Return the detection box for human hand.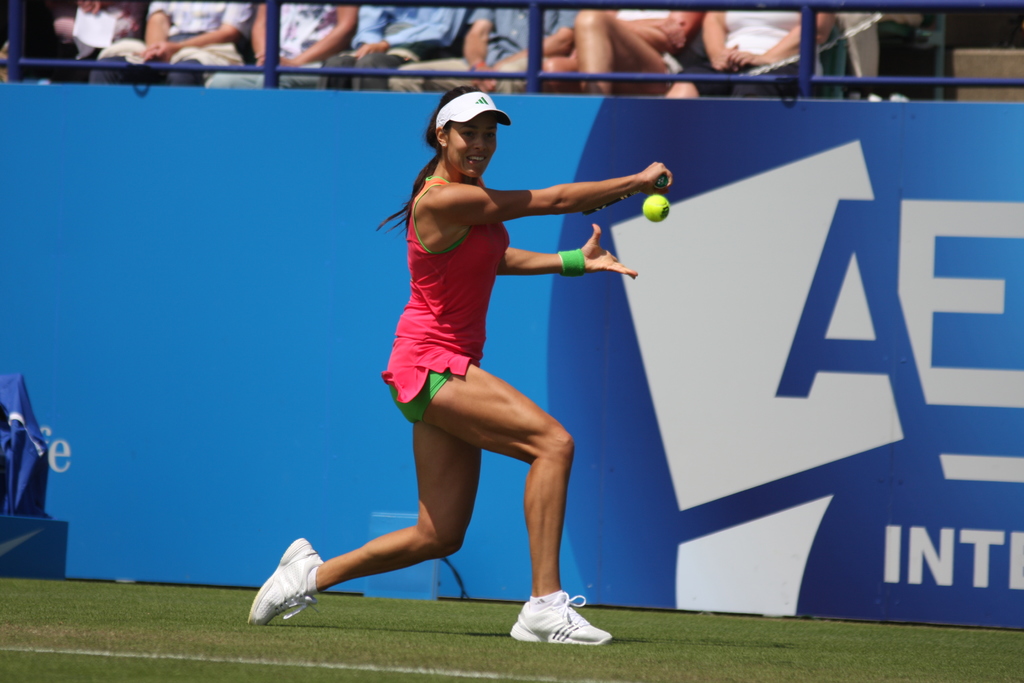
(138, 44, 179, 58).
